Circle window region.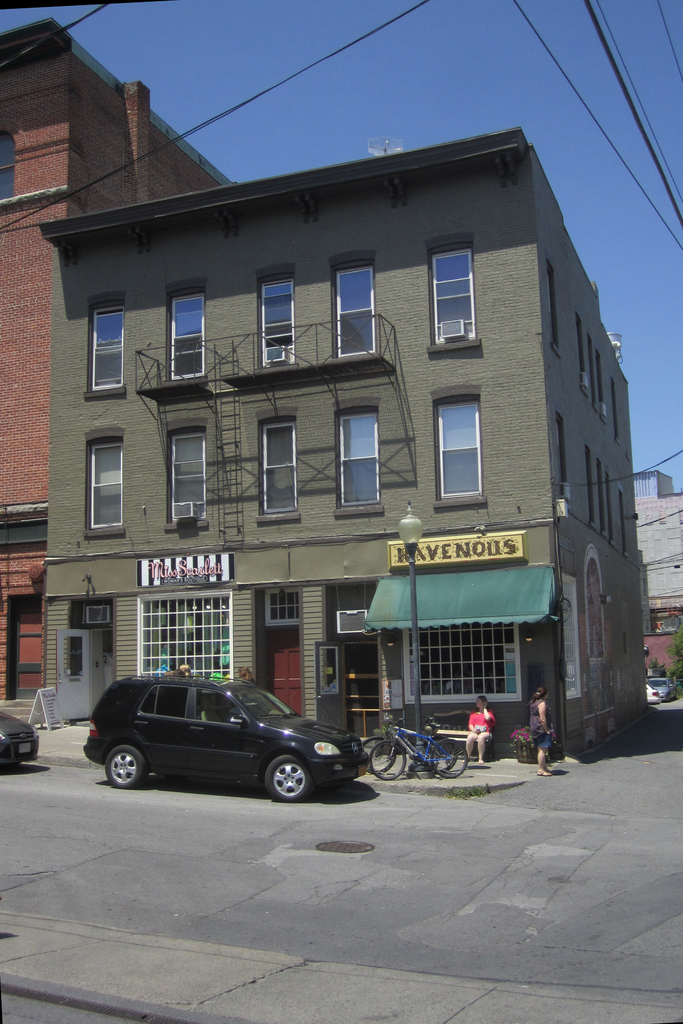
Region: select_region(584, 443, 597, 532).
